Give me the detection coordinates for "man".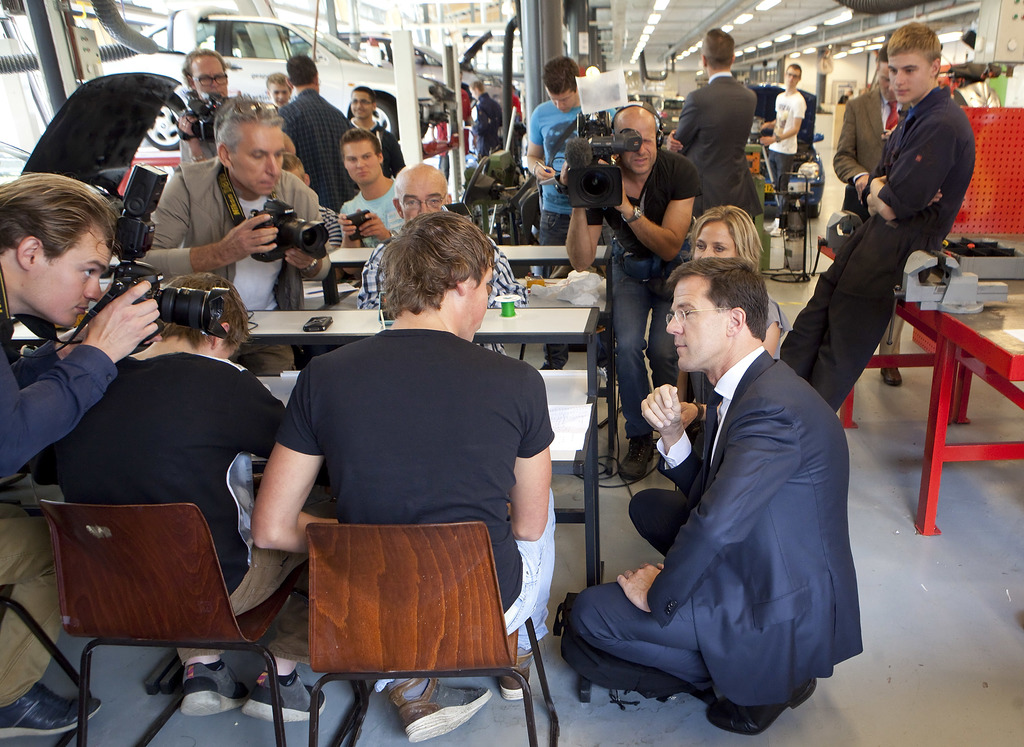
bbox=(335, 129, 403, 268).
